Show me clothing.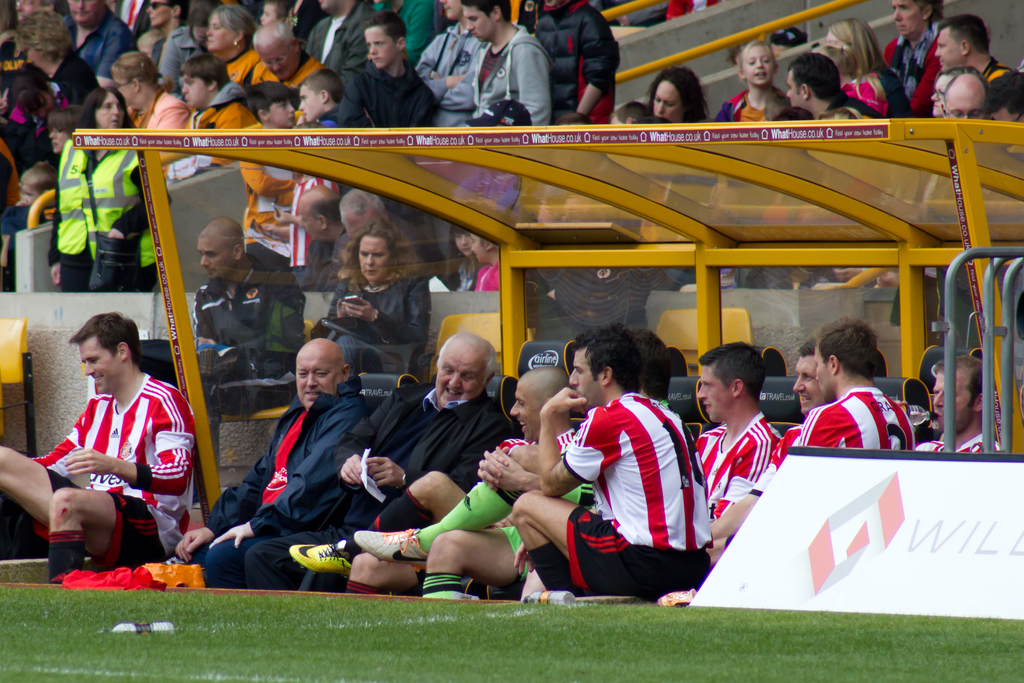
clothing is here: (left=144, top=251, right=307, bottom=436).
